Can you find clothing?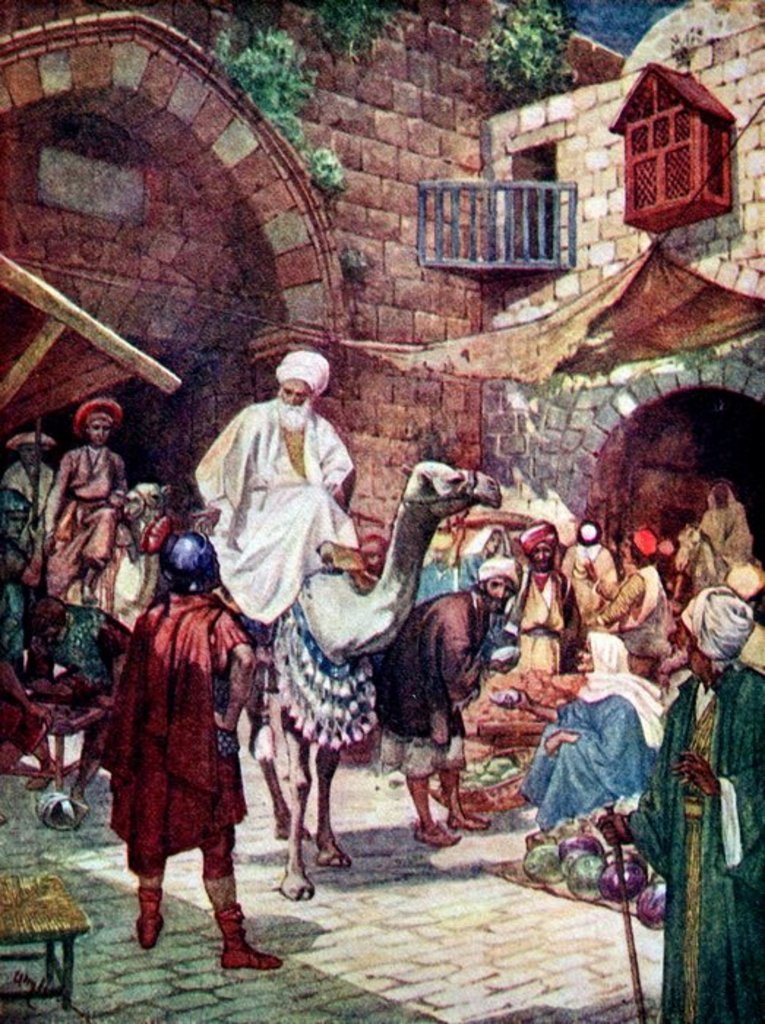
Yes, bounding box: [left=4, top=465, right=47, bottom=587].
